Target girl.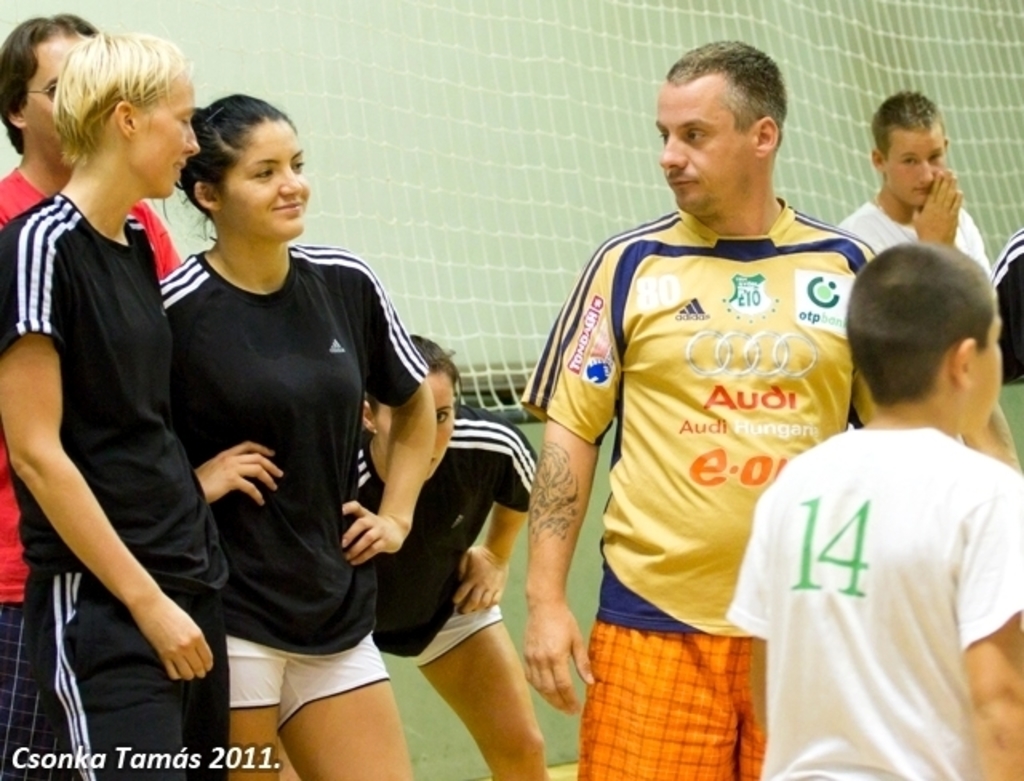
Target region: l=360, t=333, r=542, b=779.
